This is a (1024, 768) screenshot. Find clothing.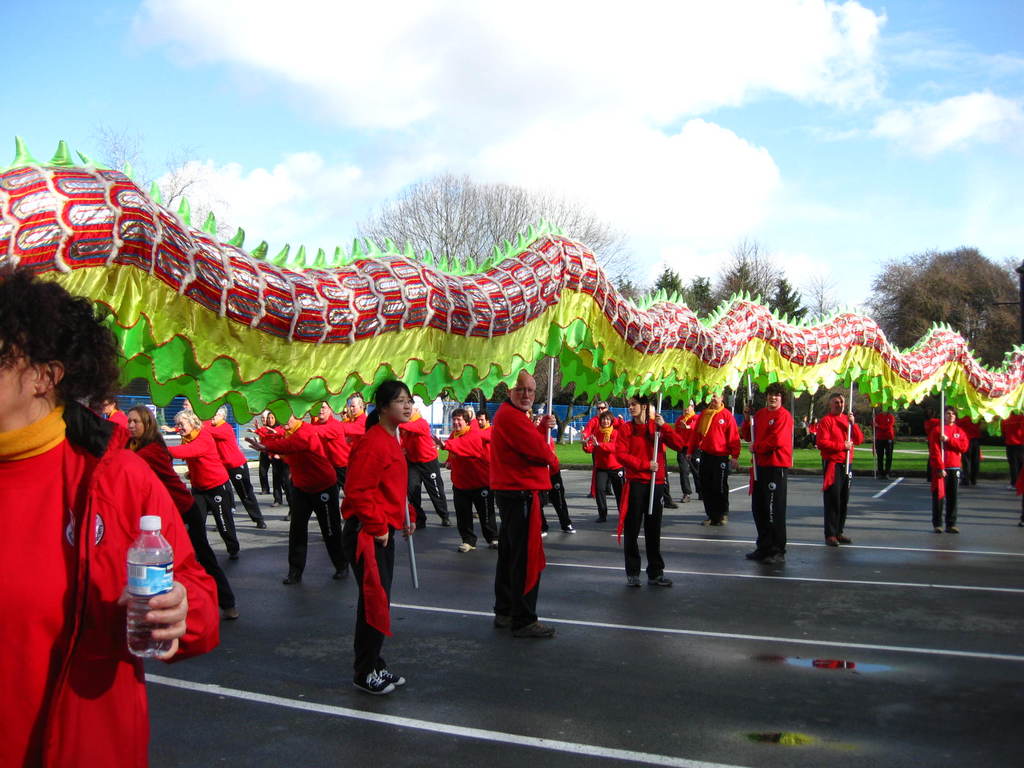
Bounding box: 253/424/289/499.
